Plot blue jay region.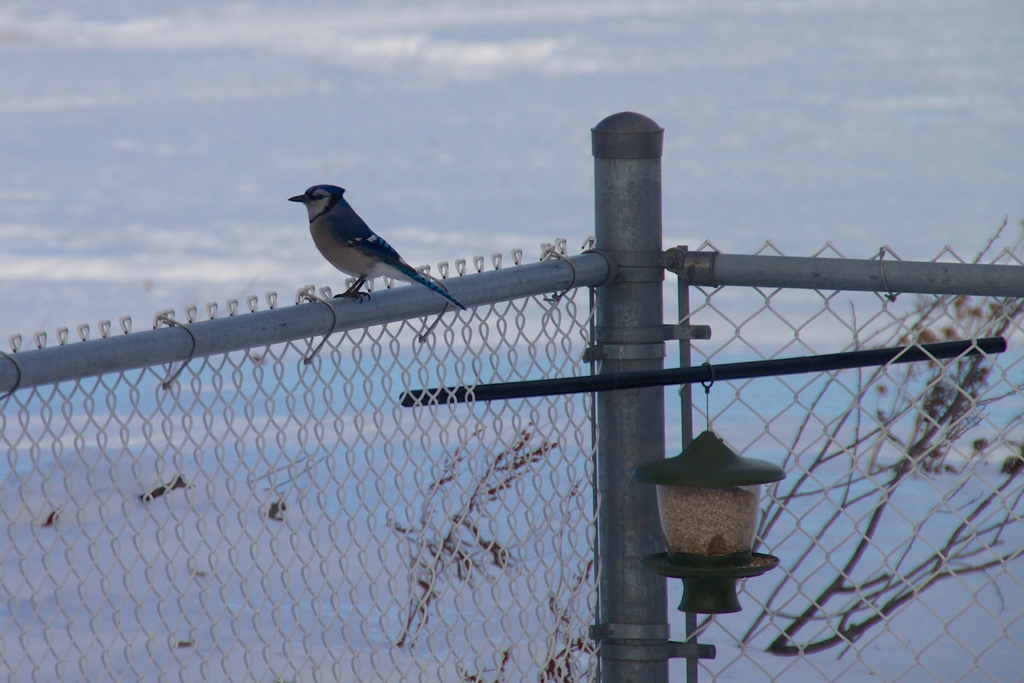
Plotted at left=286, top=182, right=467, bottom=312.
